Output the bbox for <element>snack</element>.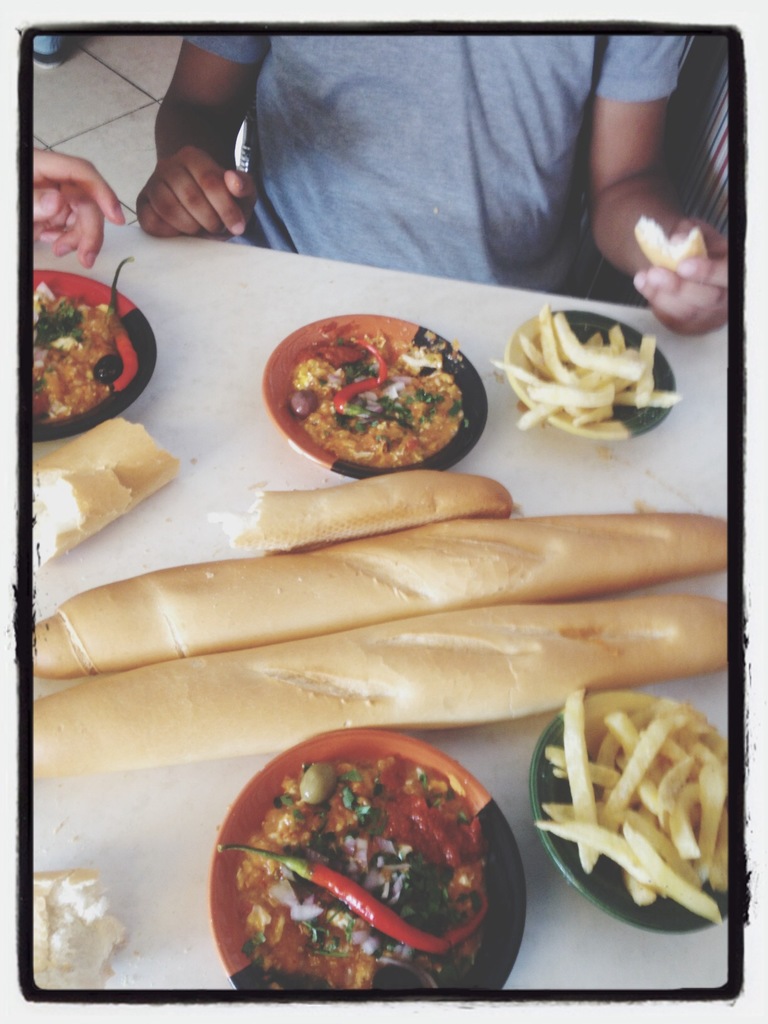
{"x1": 210, "y1": 470, "x2": 513, "y2": 556}.
